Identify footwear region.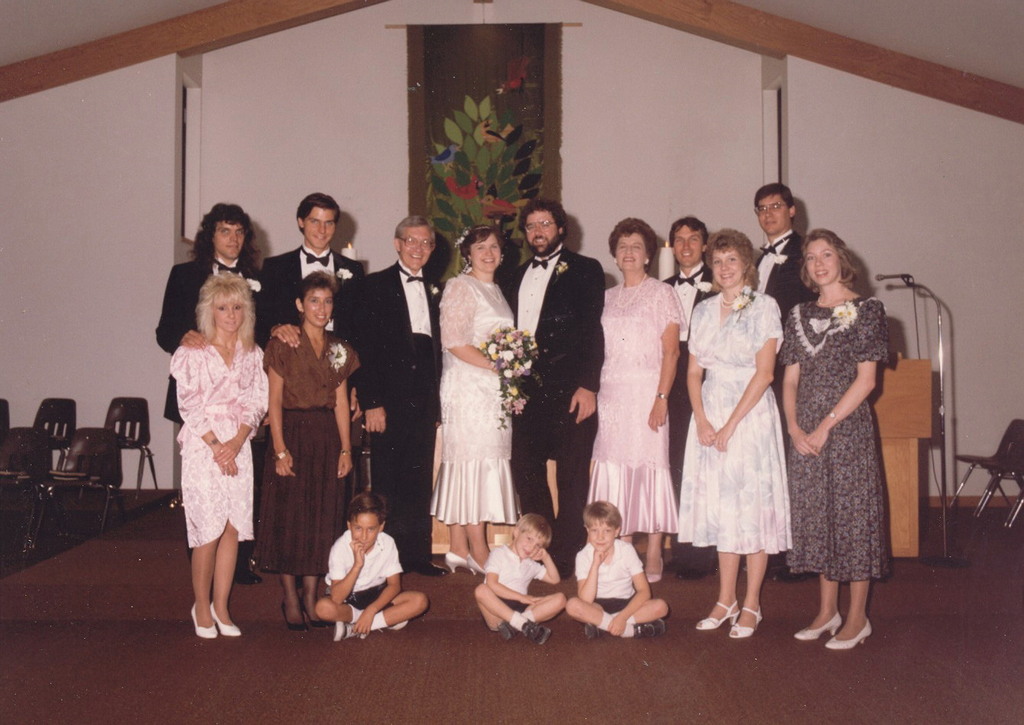
Region: (x1=498, y1=624, x2=510, y2=642).
